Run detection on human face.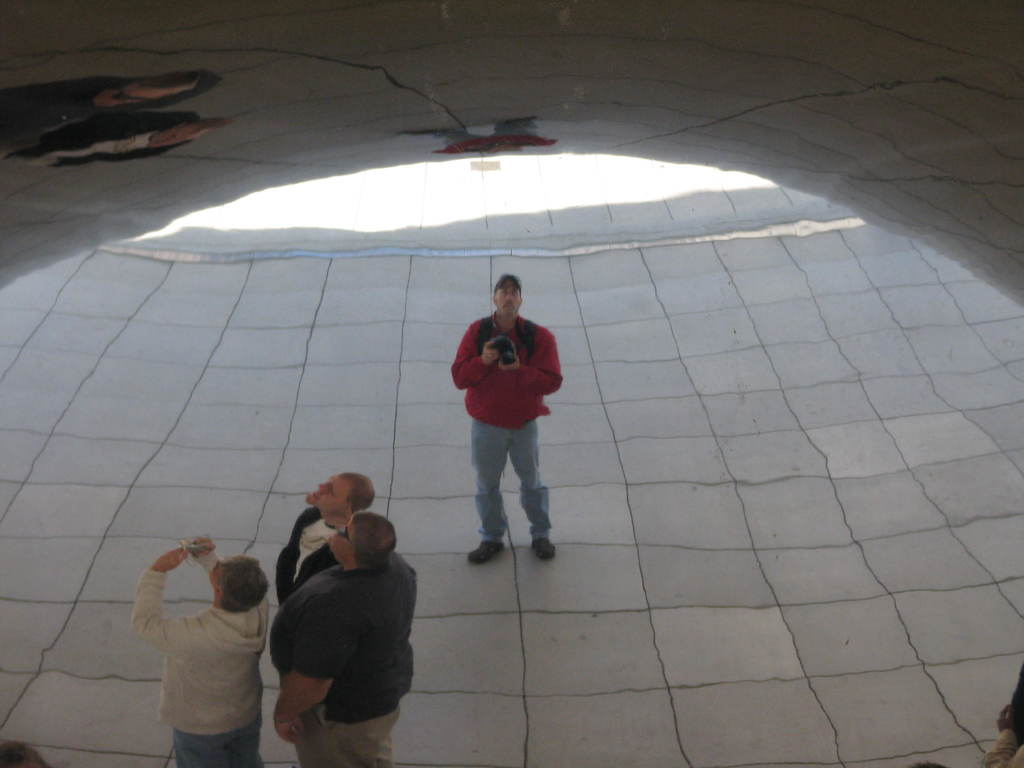
Result: (298,471,340,520).
